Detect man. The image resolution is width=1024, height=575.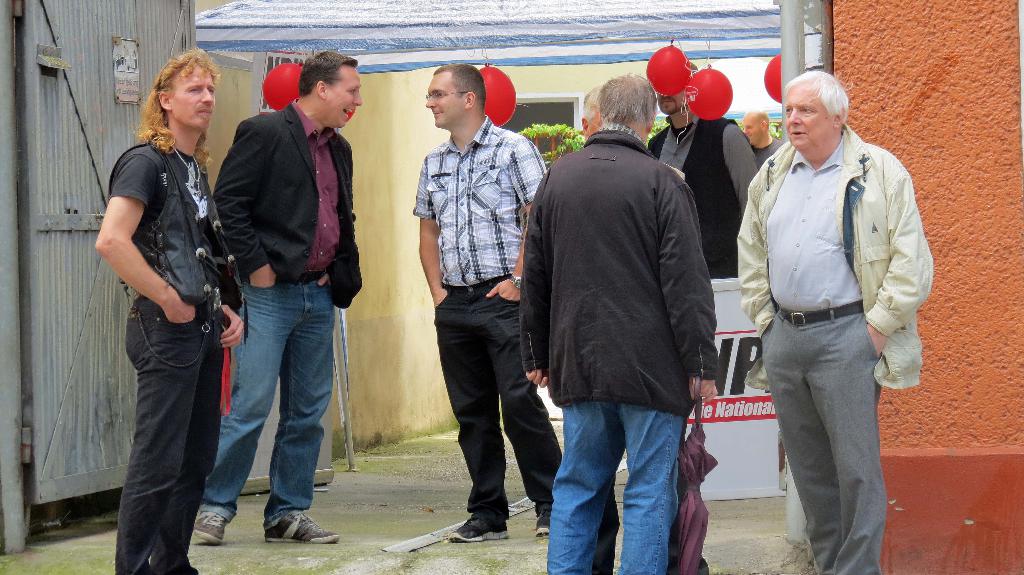
[185, 47, 362, 547].
